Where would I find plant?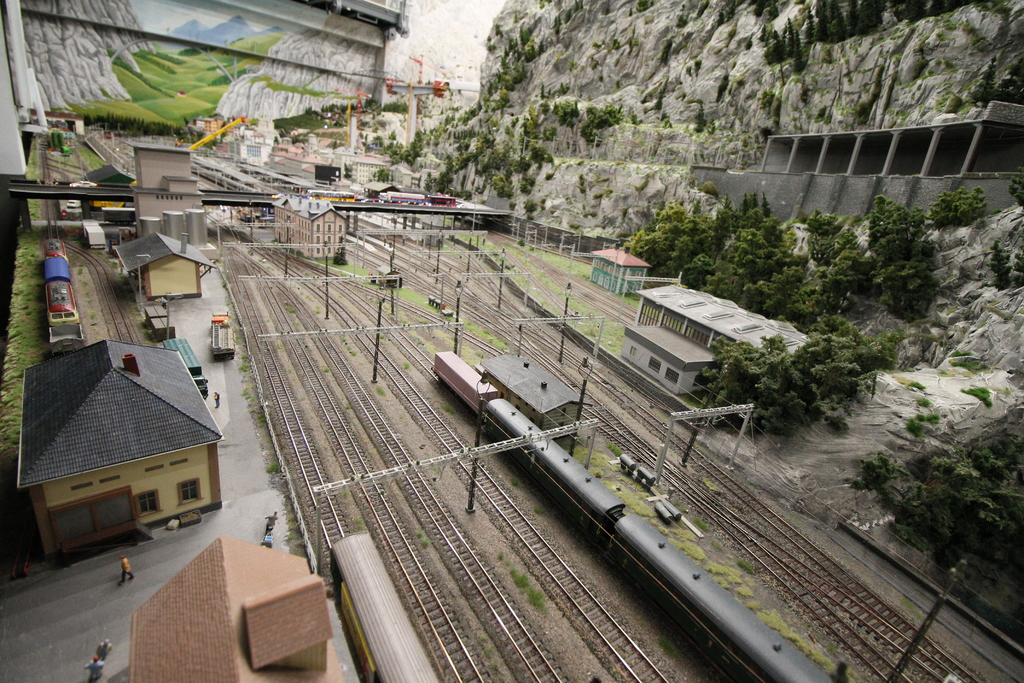
At <bbox>491, 663, 499, 670</bbox>.
